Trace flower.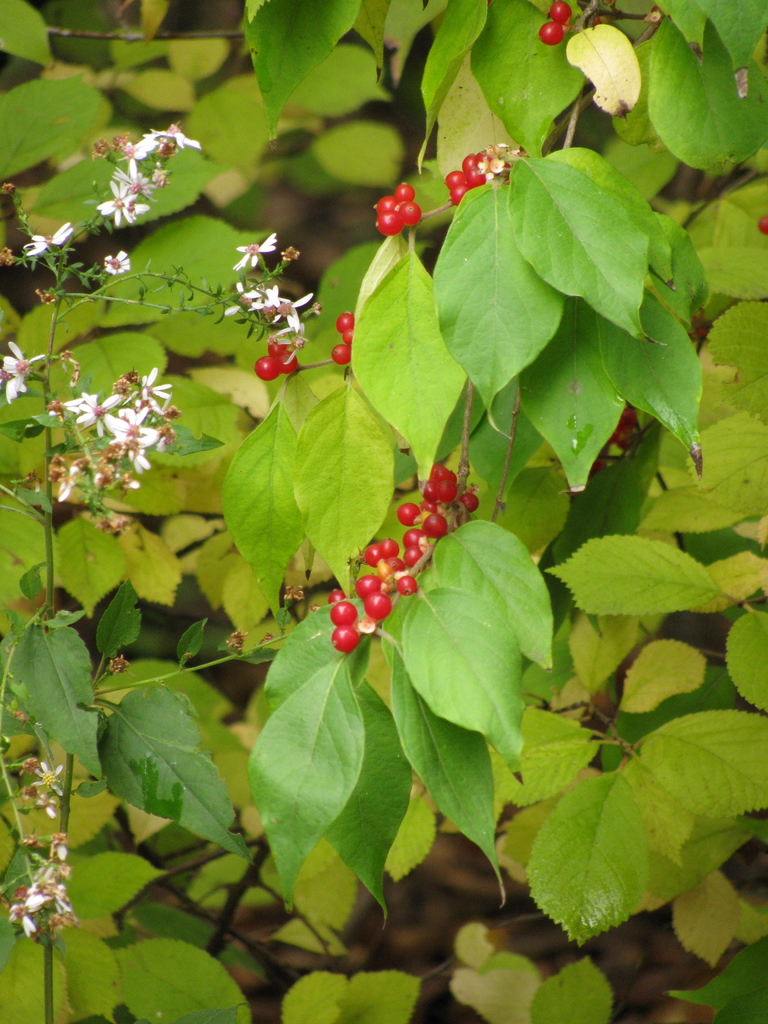
Traced to select_region(100, 177, 135, 225).
